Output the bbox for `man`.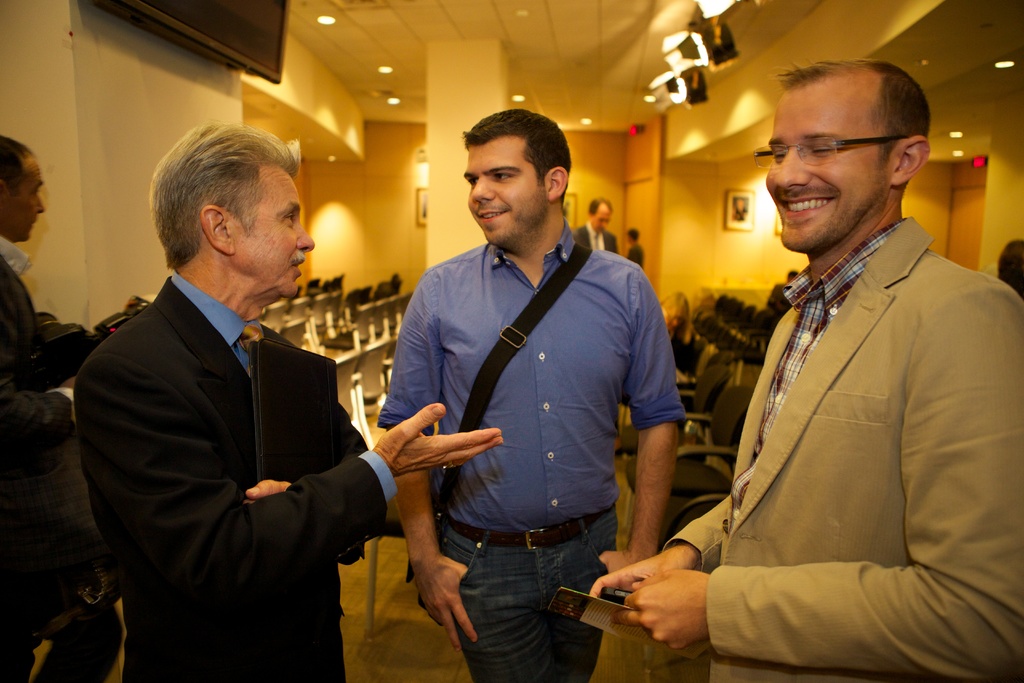
box=[636, 42, 1001, 675].
